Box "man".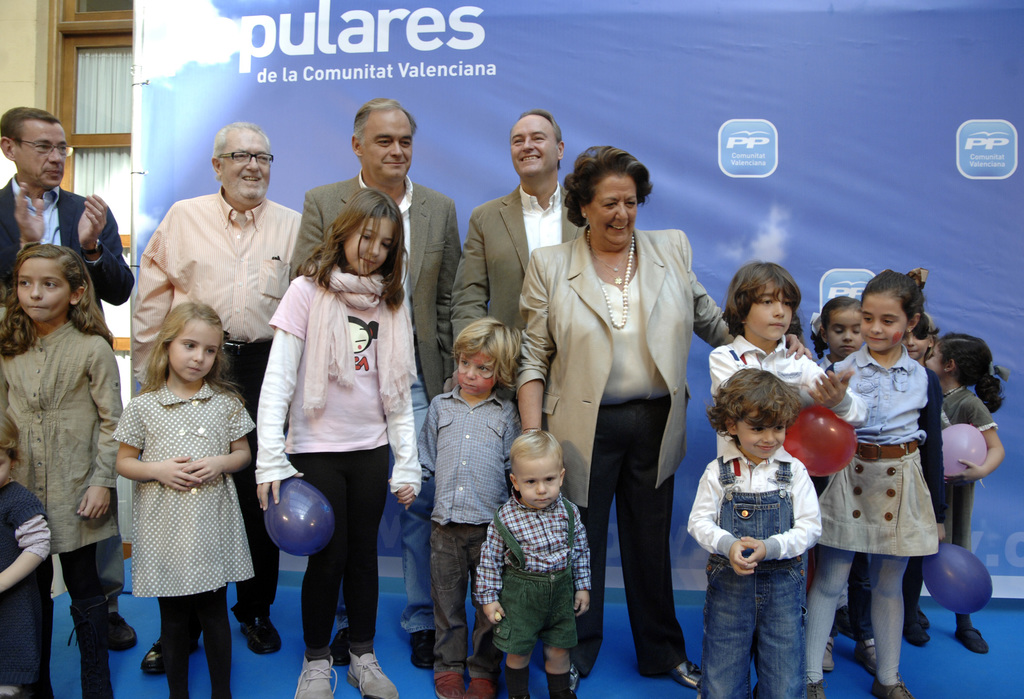
{"left": 458, "top": 118, "right": 572, "bottom": 353}.
